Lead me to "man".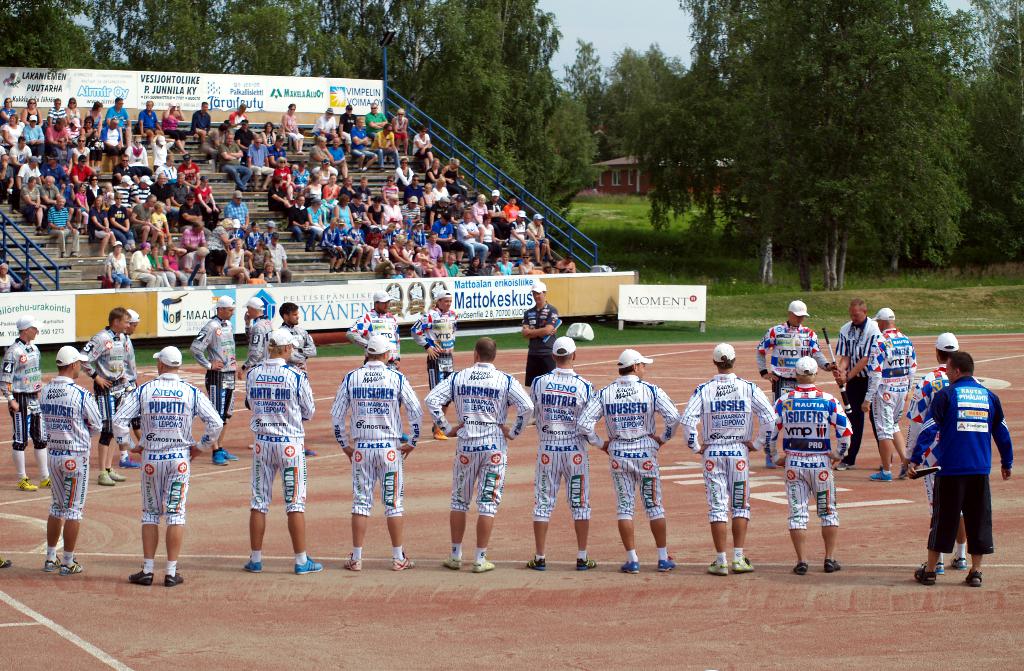
Lead to box(128, 317, 147, 439).
